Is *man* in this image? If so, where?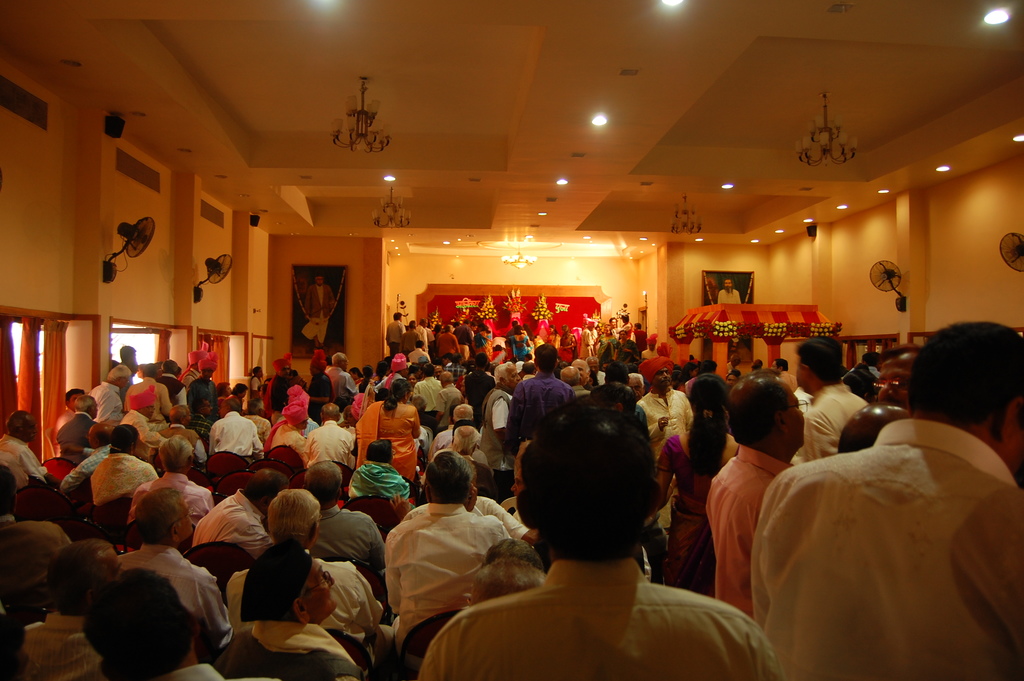
Yes, at x1=119 y1=488 x2=221 y2=627.
